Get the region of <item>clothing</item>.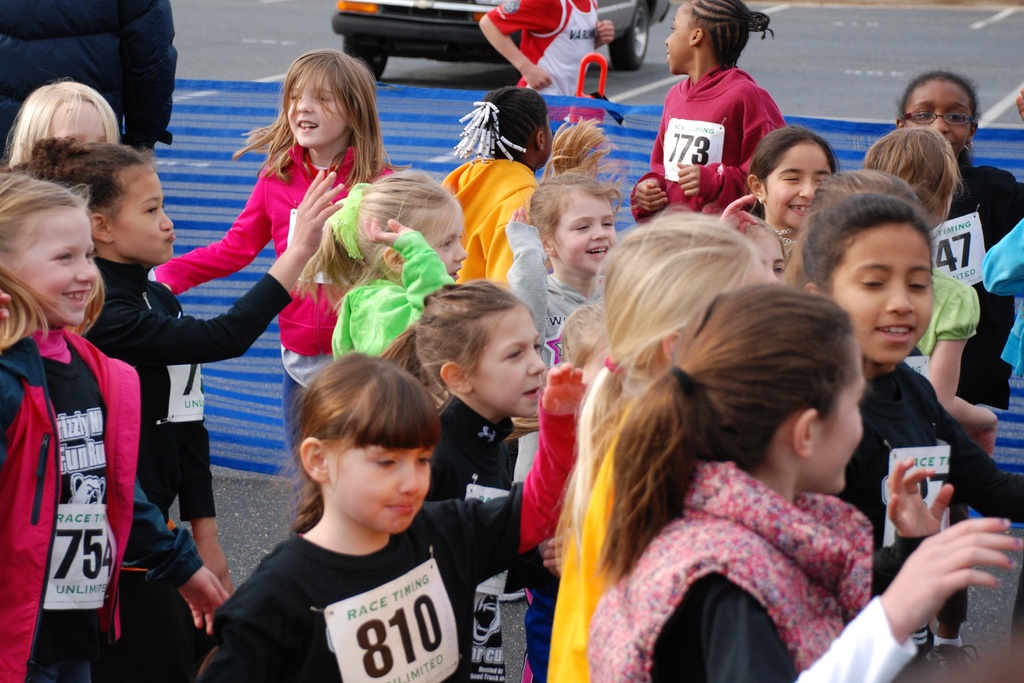
pyautogui.locateOnScreen(484, 0, 601, 100).
